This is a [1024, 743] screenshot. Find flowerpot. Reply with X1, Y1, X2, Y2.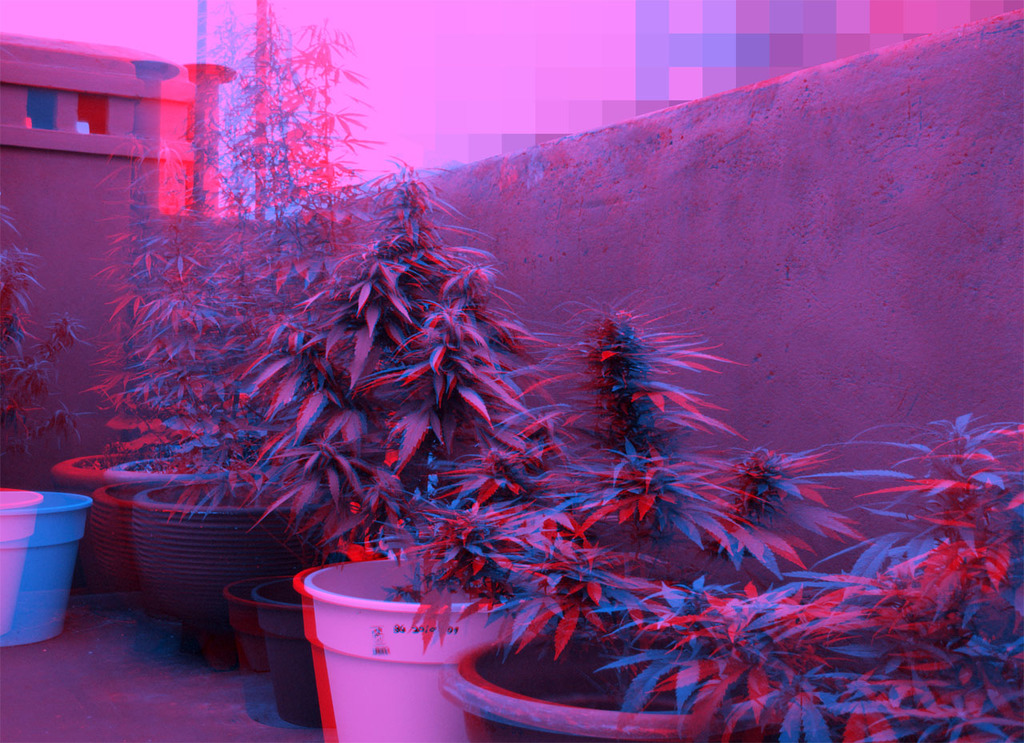
138, 475, 334, 645.
